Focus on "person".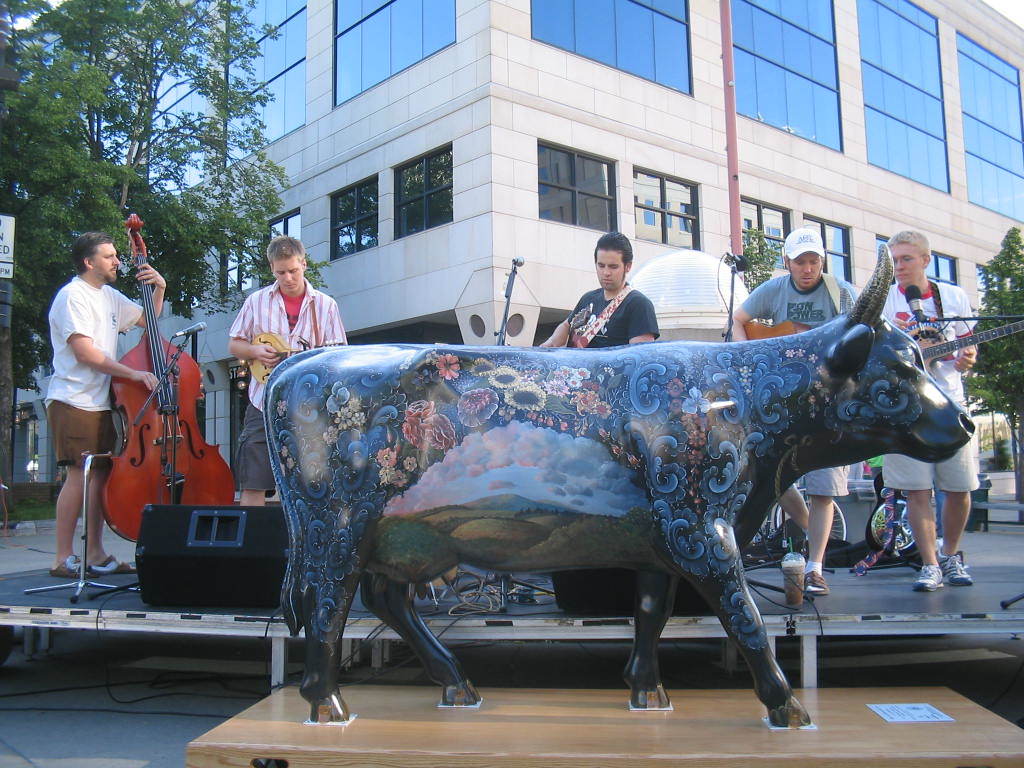
Focused at select_region(876, 228, 983, 588).
